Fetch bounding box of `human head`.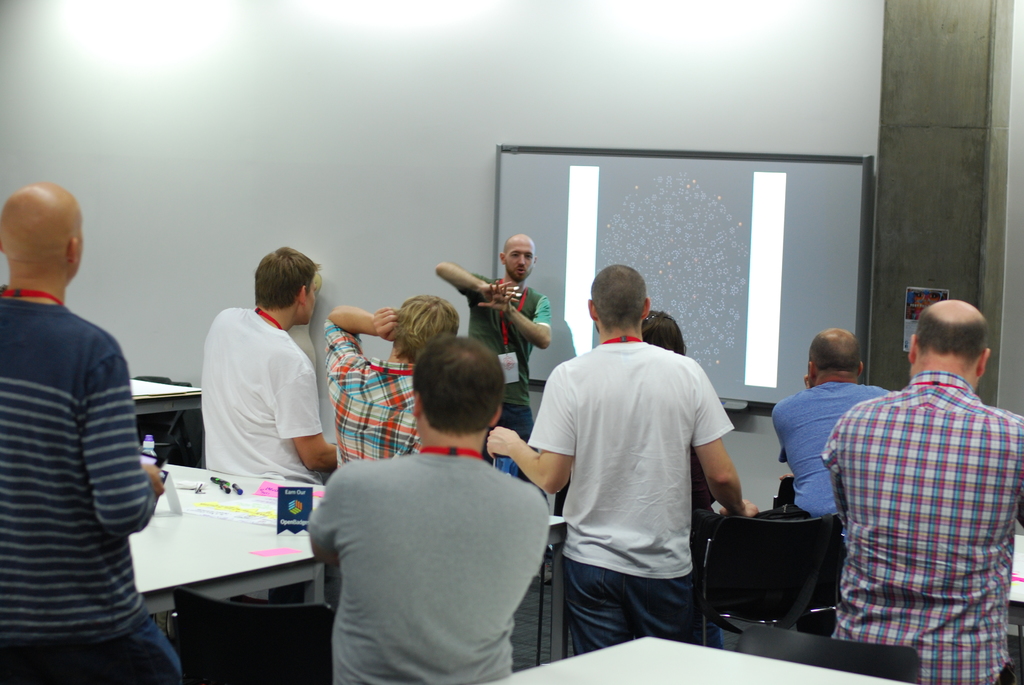
Bbox: bbox=(911, 295, 998, 371).
